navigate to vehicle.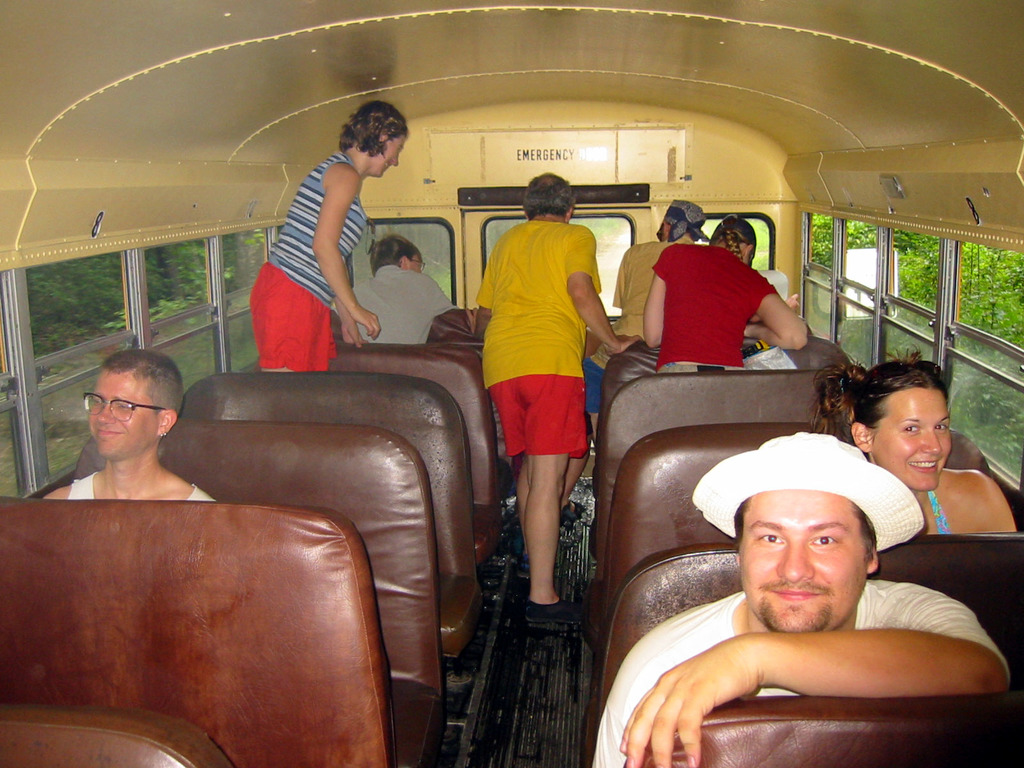
Navigation target: [left=0, top=0, right=1023, bottom=767].
